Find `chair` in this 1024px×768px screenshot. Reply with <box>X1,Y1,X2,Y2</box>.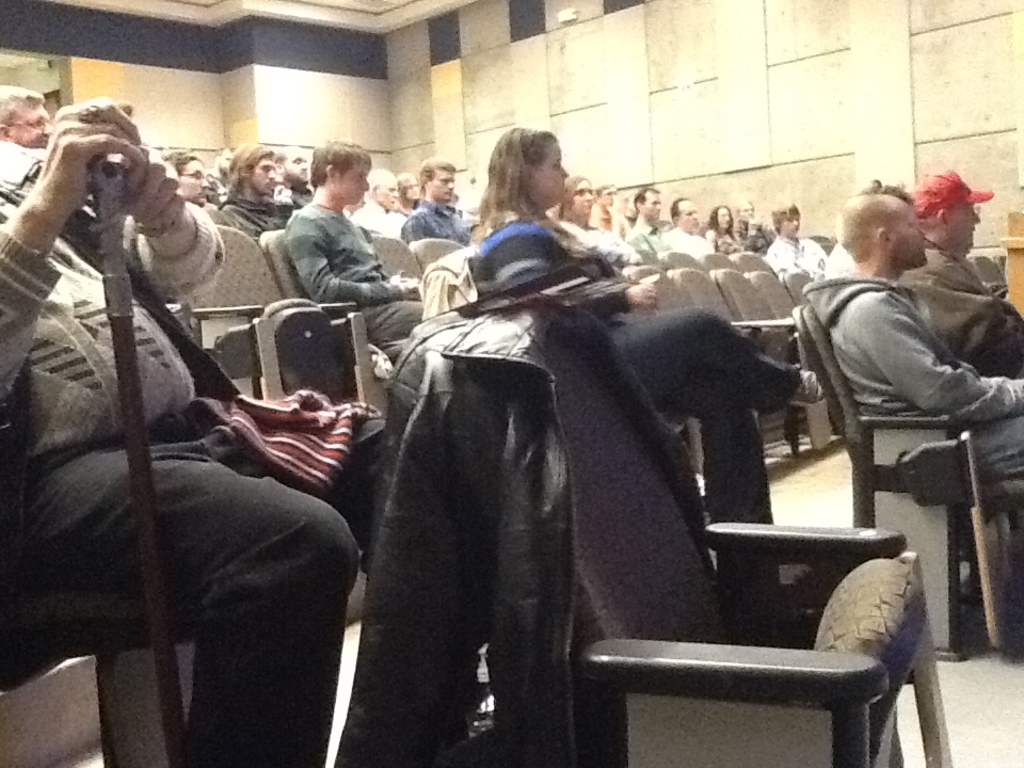
<box>531,301,965,767</box>.
